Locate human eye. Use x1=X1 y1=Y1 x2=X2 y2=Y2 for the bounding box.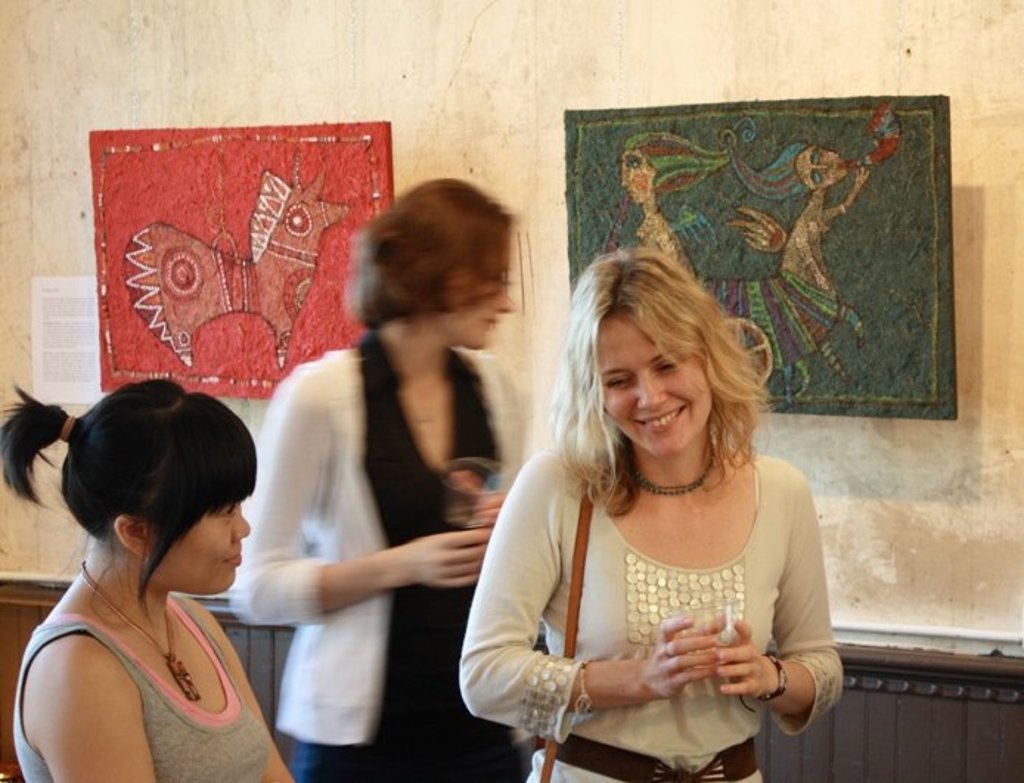
x1=605 y1=373 x2=632 y2=394.
